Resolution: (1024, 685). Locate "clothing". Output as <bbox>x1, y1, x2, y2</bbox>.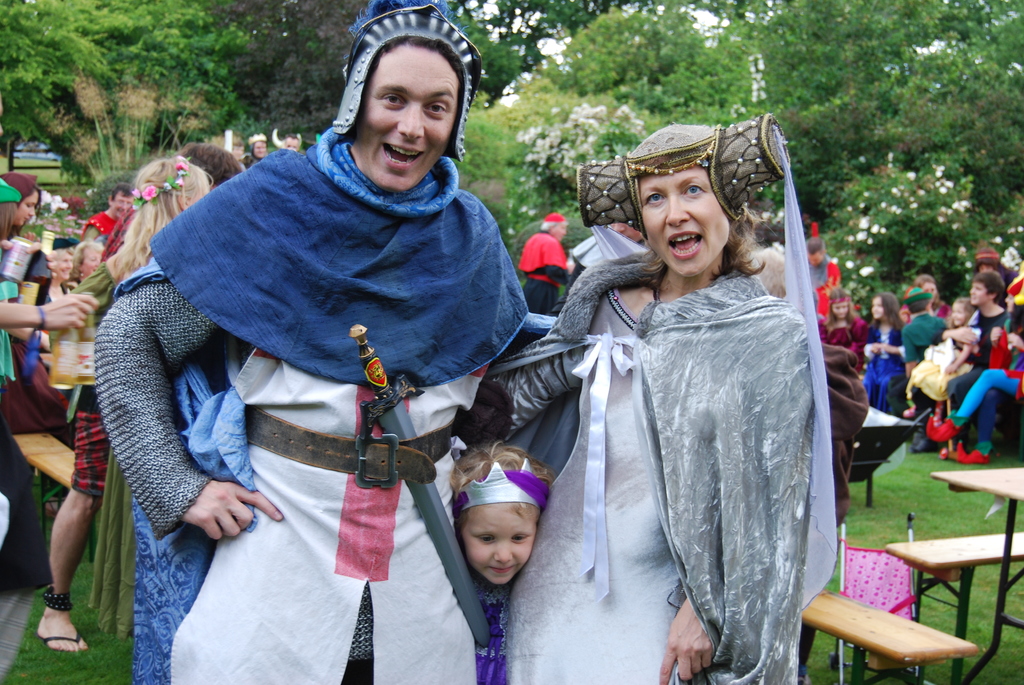
<bbox>803, 343, 870, 675</bbox>.
